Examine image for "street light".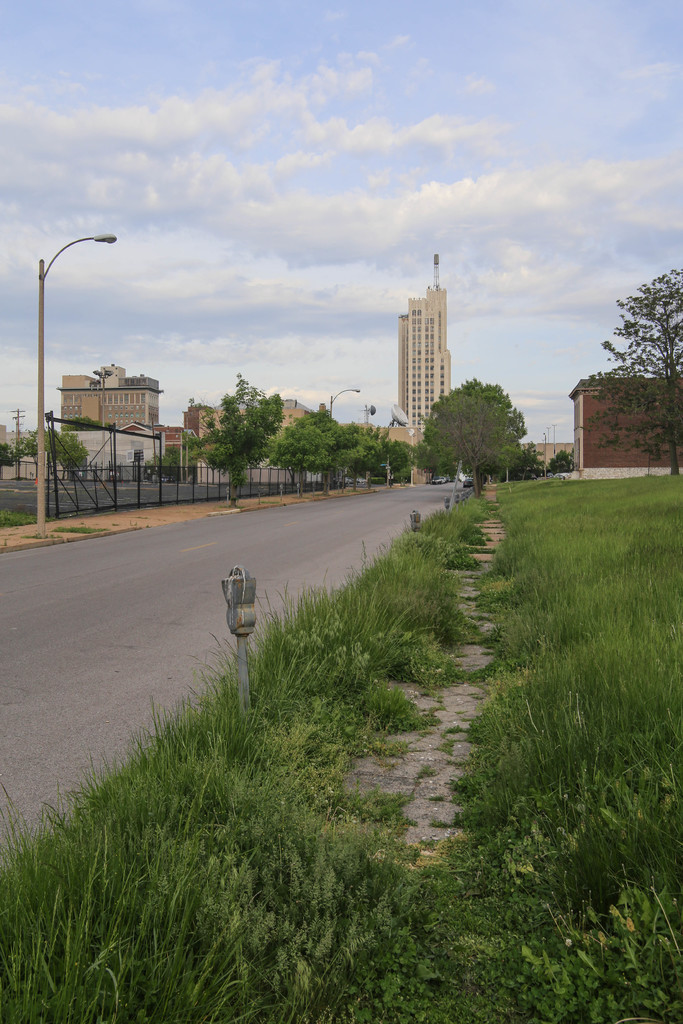
Examination result: bbox(324, 385, 365, 497).
